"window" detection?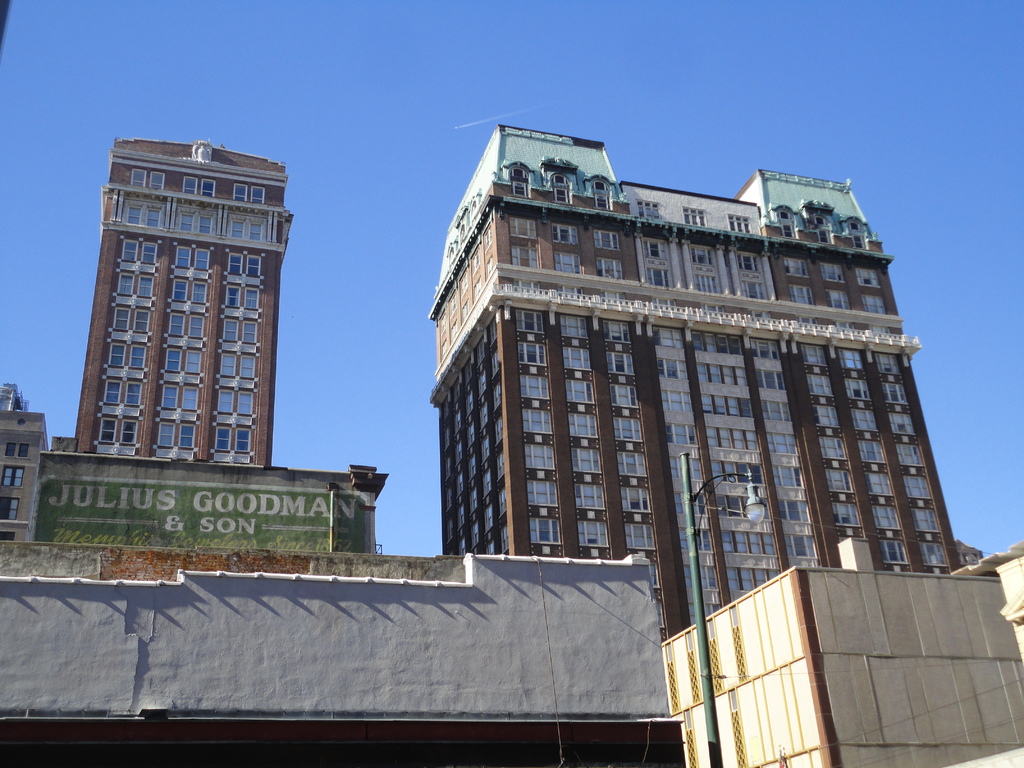
x1=215 y1=422 x2=253 y2=452
